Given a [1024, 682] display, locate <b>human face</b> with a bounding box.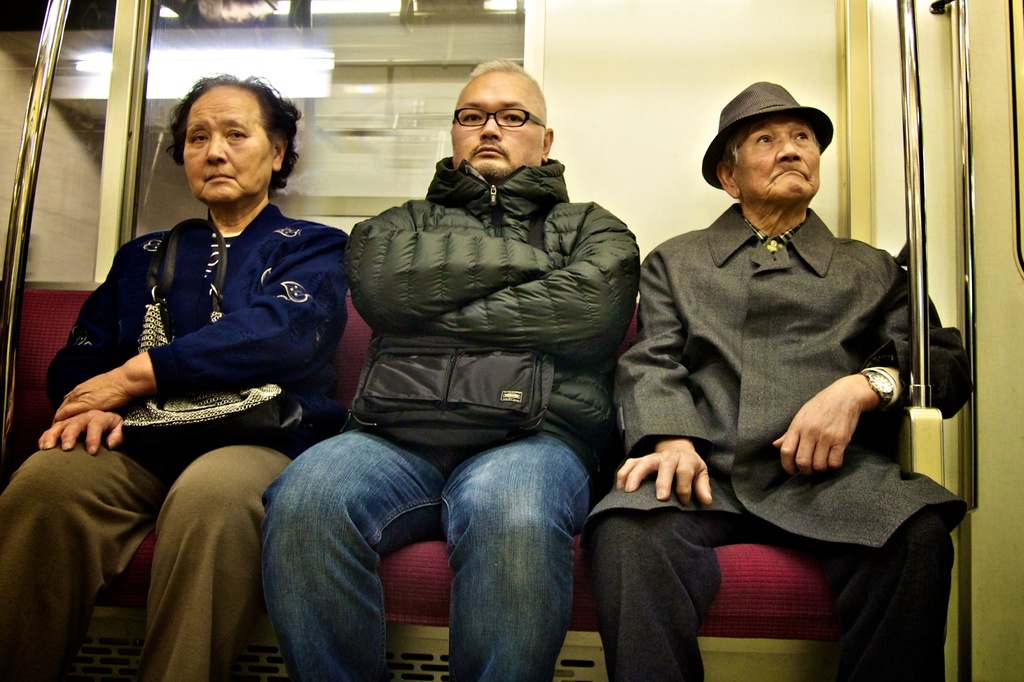
Located: <box>451,79,540,182</box>.
